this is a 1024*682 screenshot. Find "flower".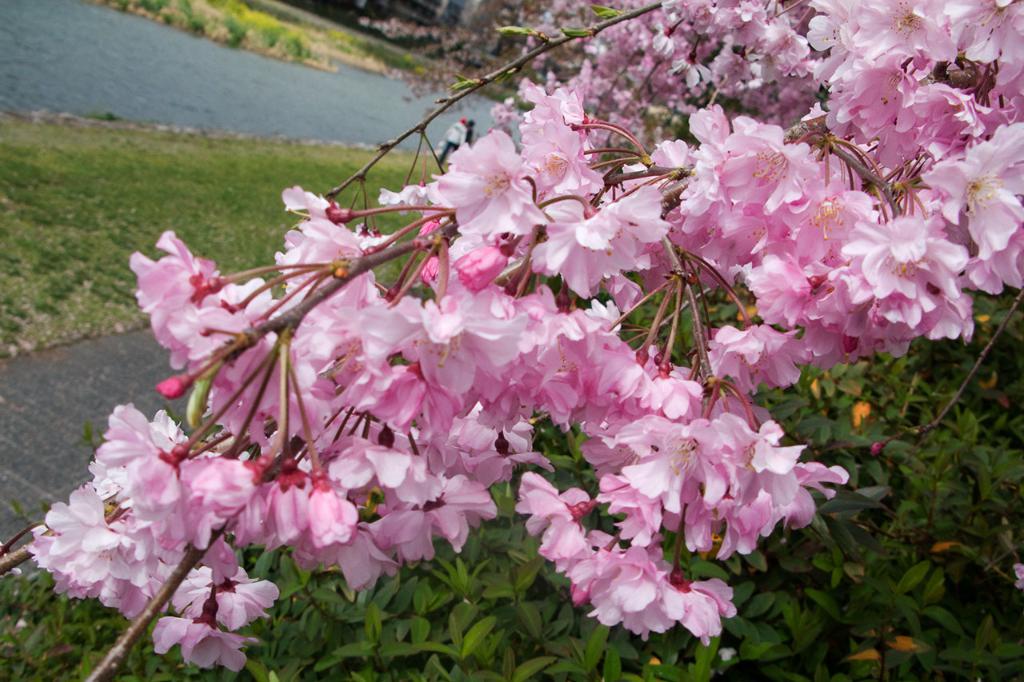
Bounding box: box=[514, 472, 589, 573].
